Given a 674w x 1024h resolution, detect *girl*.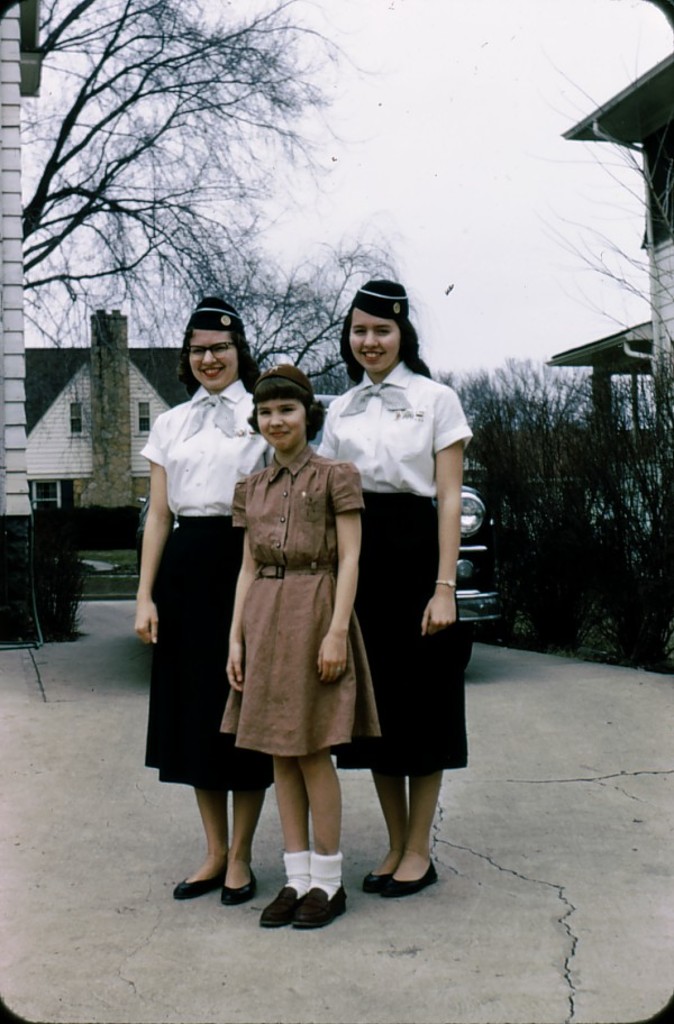
(left=313, top=278, right=472, bottom=899).
